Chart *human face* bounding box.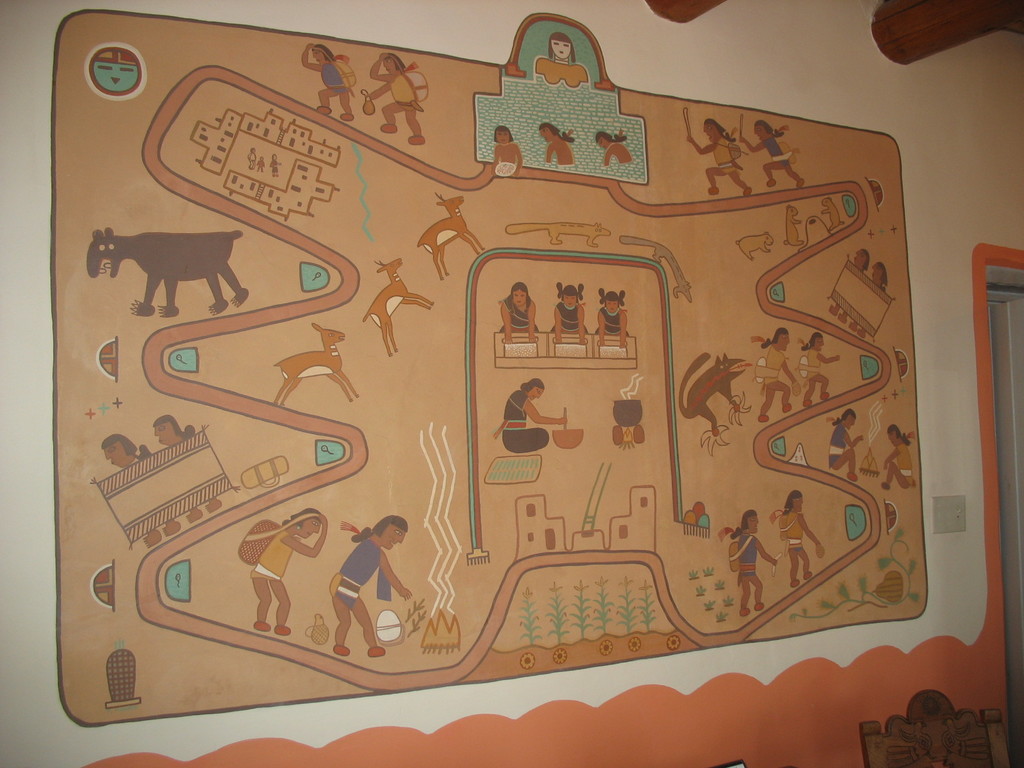
Charted: pyautogui.locateOnScreen(874, 266, 885, 289).
